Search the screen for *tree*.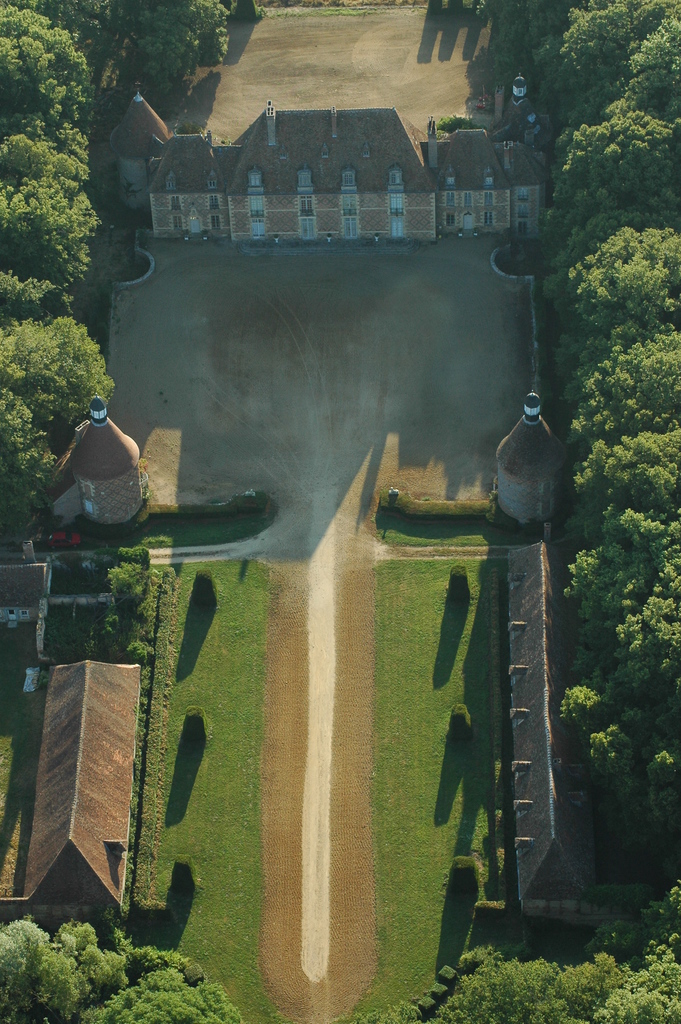
Found at detection(618, 0, 680, 99).
